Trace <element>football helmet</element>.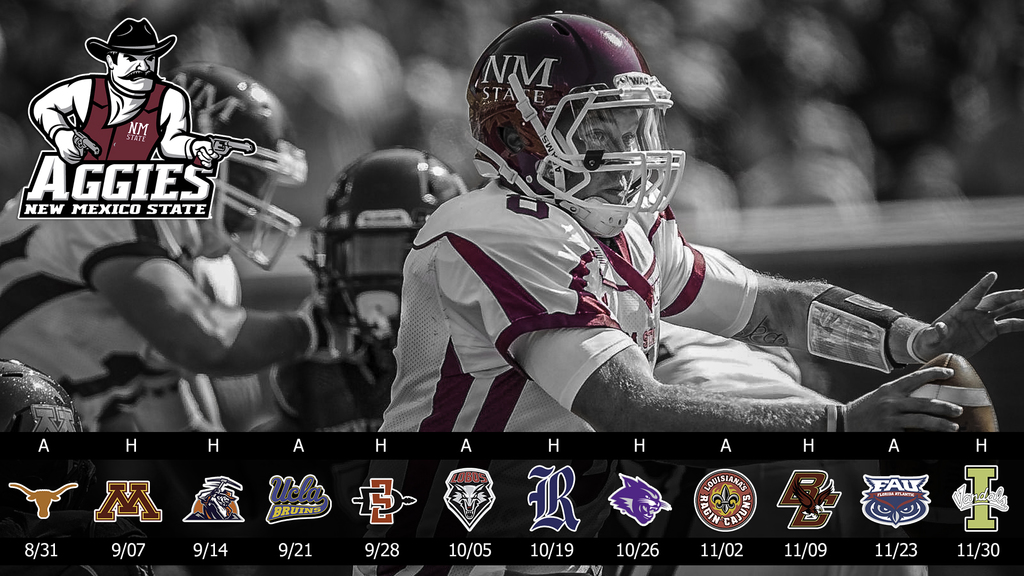
Traced to crop(301, 145, 468, 355).
